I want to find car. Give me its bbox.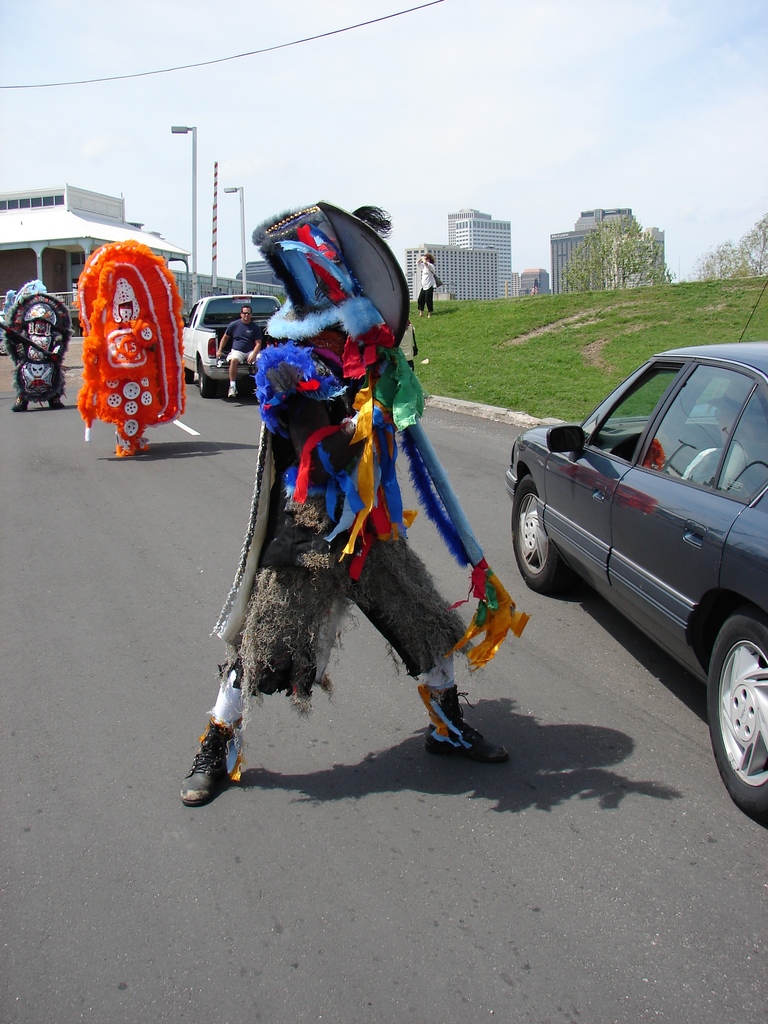
bbox(509, 285, 767, 825).
